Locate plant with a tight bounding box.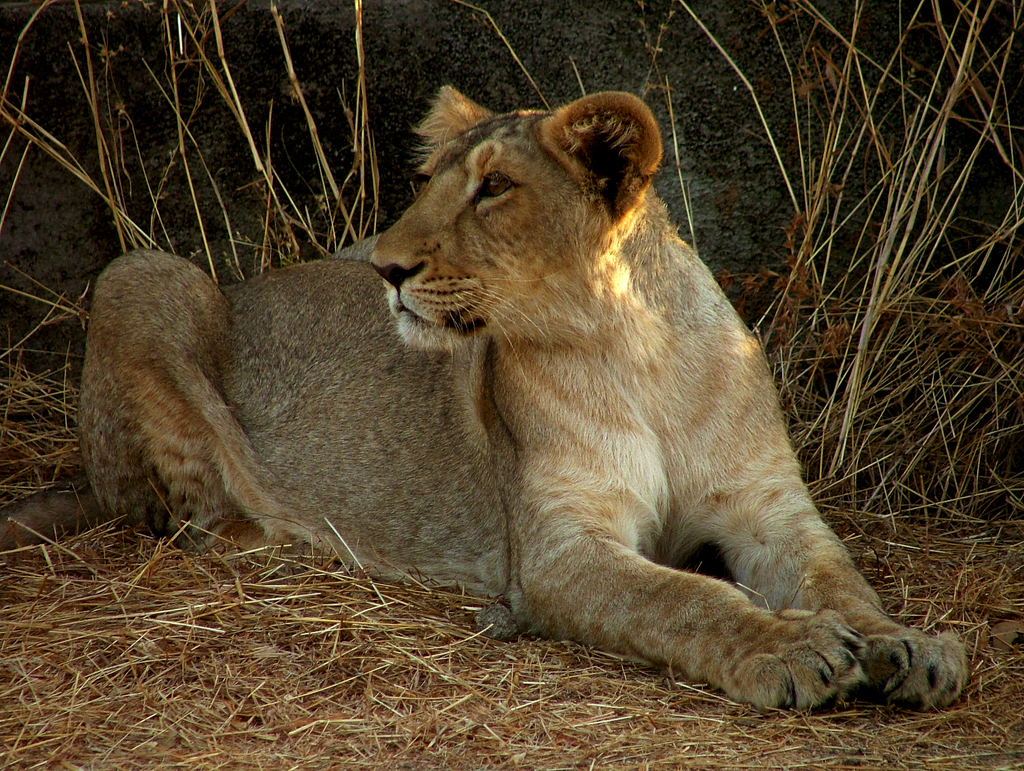
<bbox>739, 0, 1023, 510</bbox>.
